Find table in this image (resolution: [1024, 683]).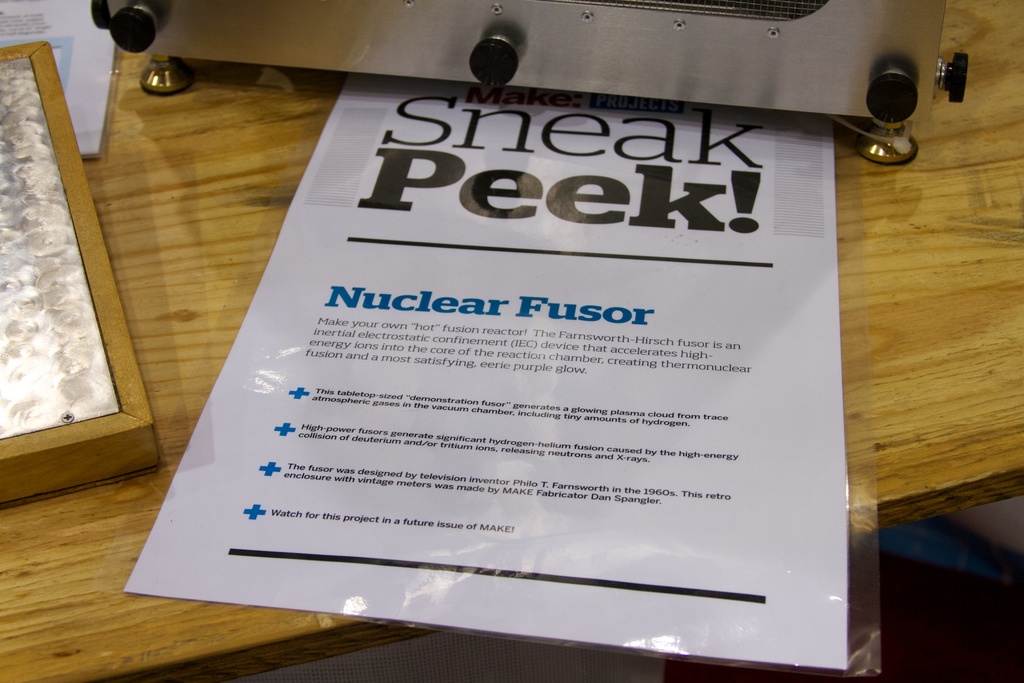
<region>94, 51, 929, 682</region>.
